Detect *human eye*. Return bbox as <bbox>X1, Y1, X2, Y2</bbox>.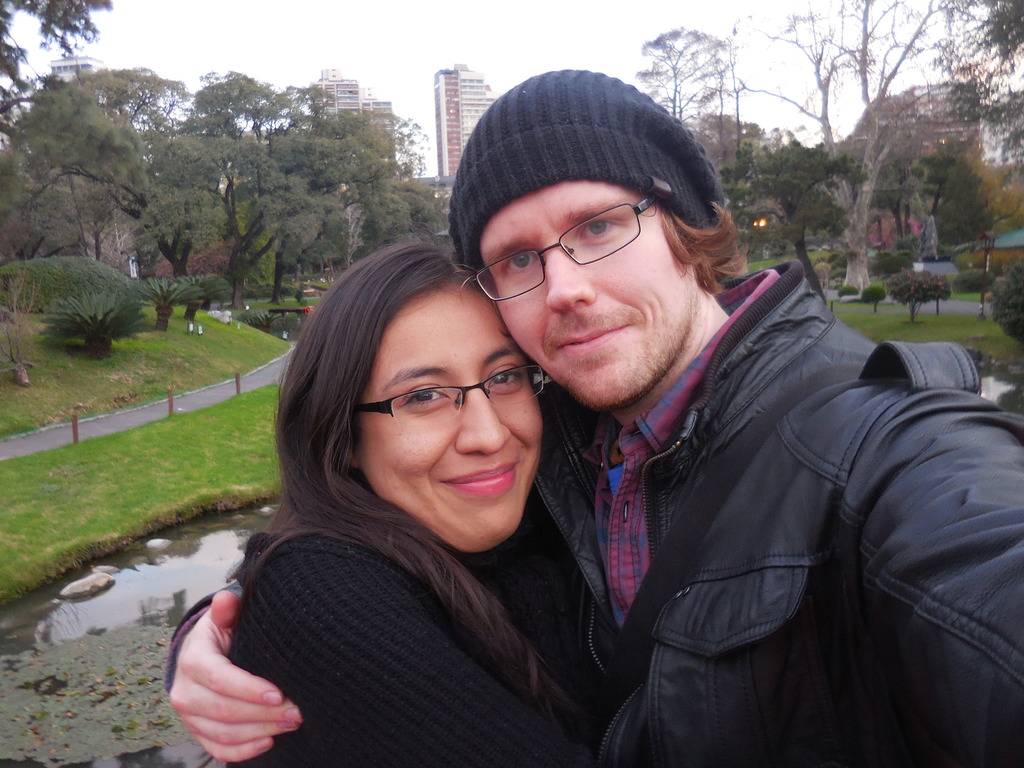
<bbox>500, 249, 540, 273</bbox>.
